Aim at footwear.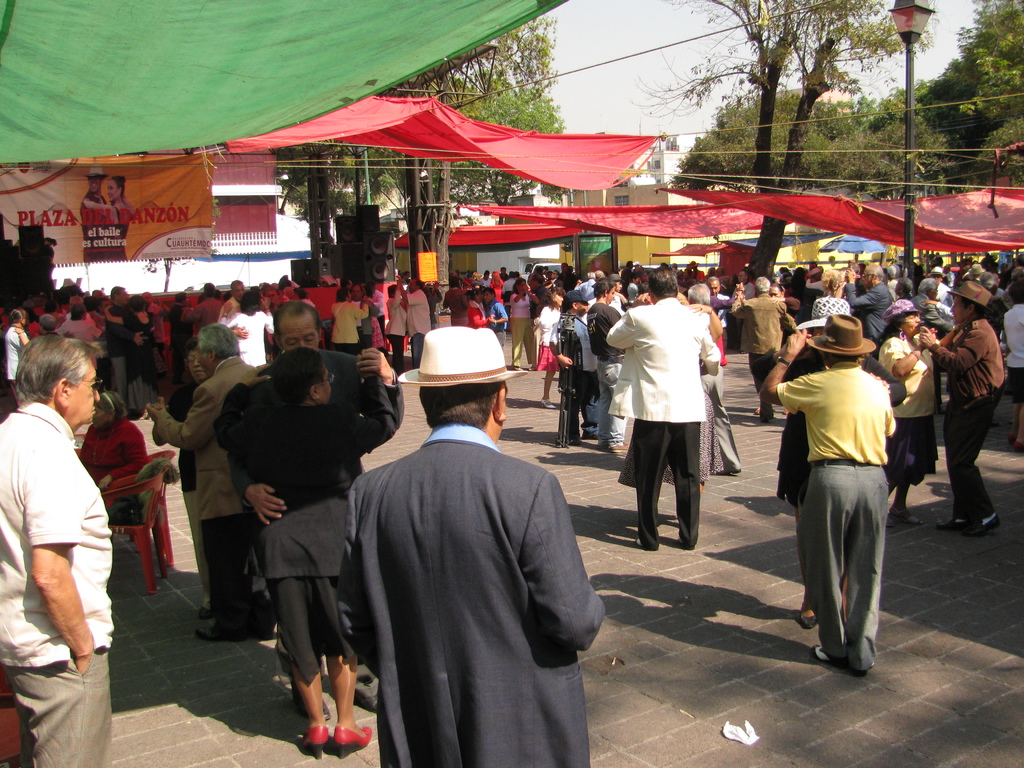
Aimed at 189 625 252 638.
